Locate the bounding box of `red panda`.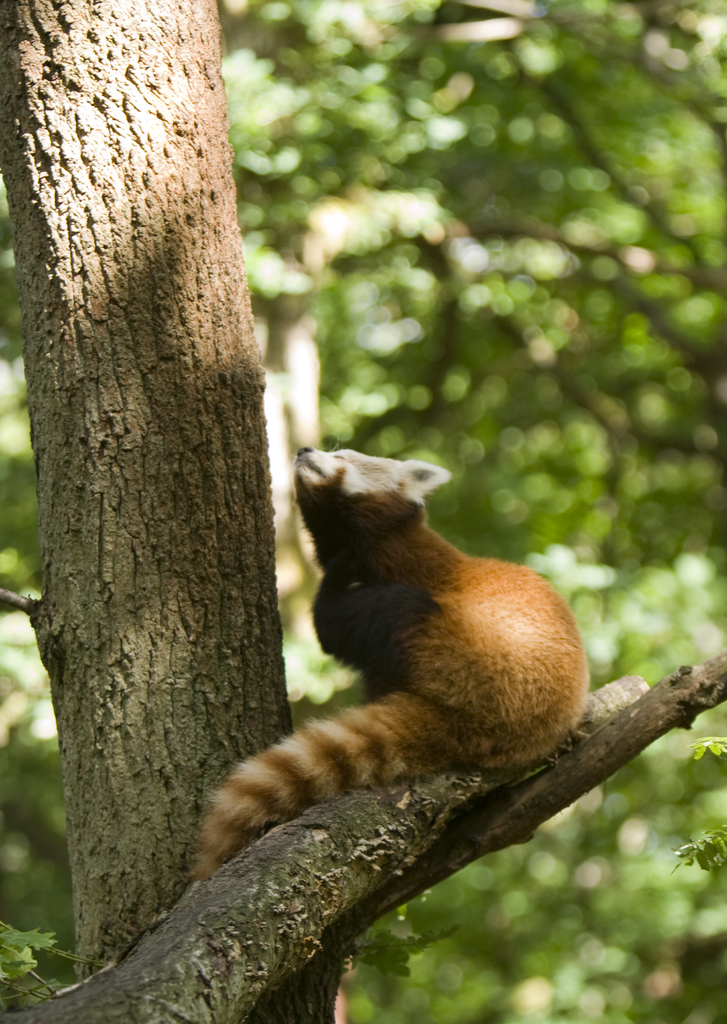
Bounding box: {"left": 182, "top": 447, "right": 595, "bottom": 876}.
